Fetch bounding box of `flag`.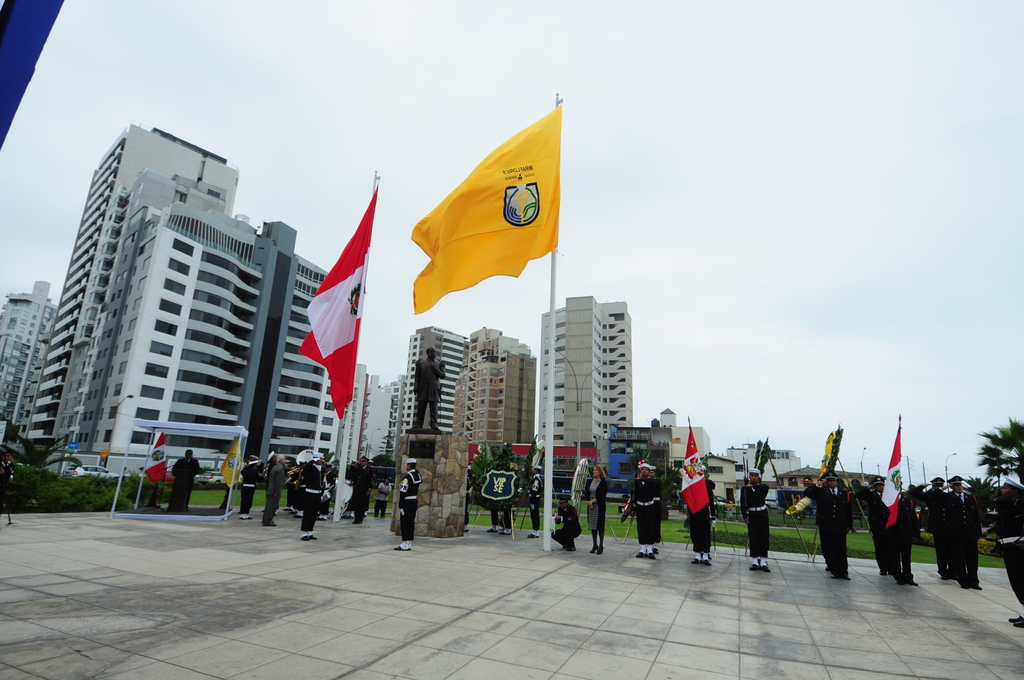
Bbox: [left=684, top=429, right=707, bottom=525].
